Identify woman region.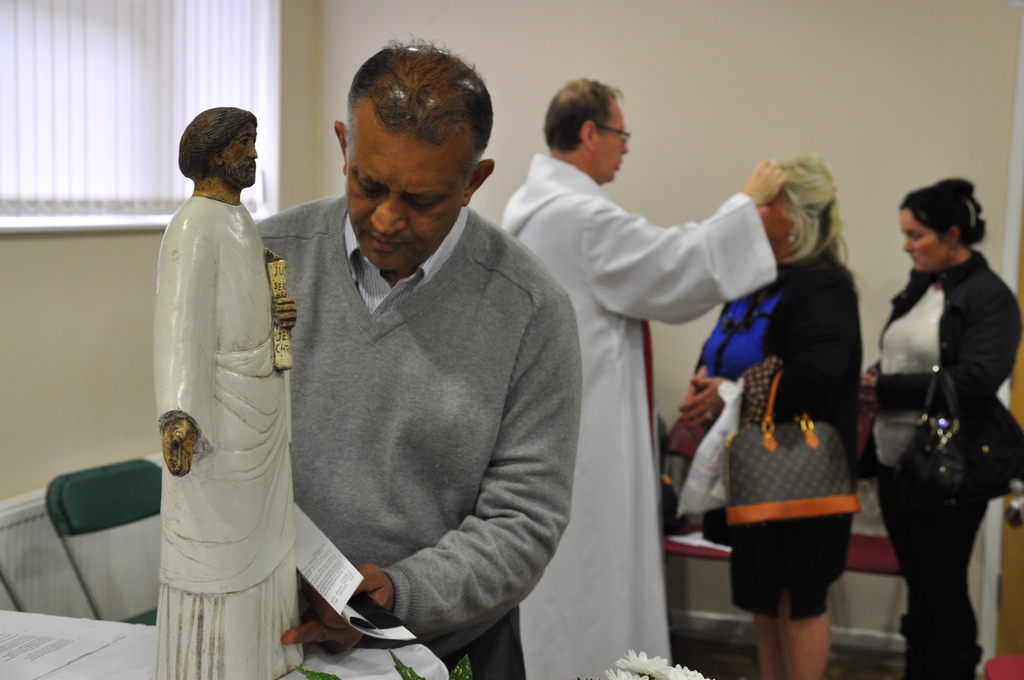
Region: (708, 194, 882, 679).
